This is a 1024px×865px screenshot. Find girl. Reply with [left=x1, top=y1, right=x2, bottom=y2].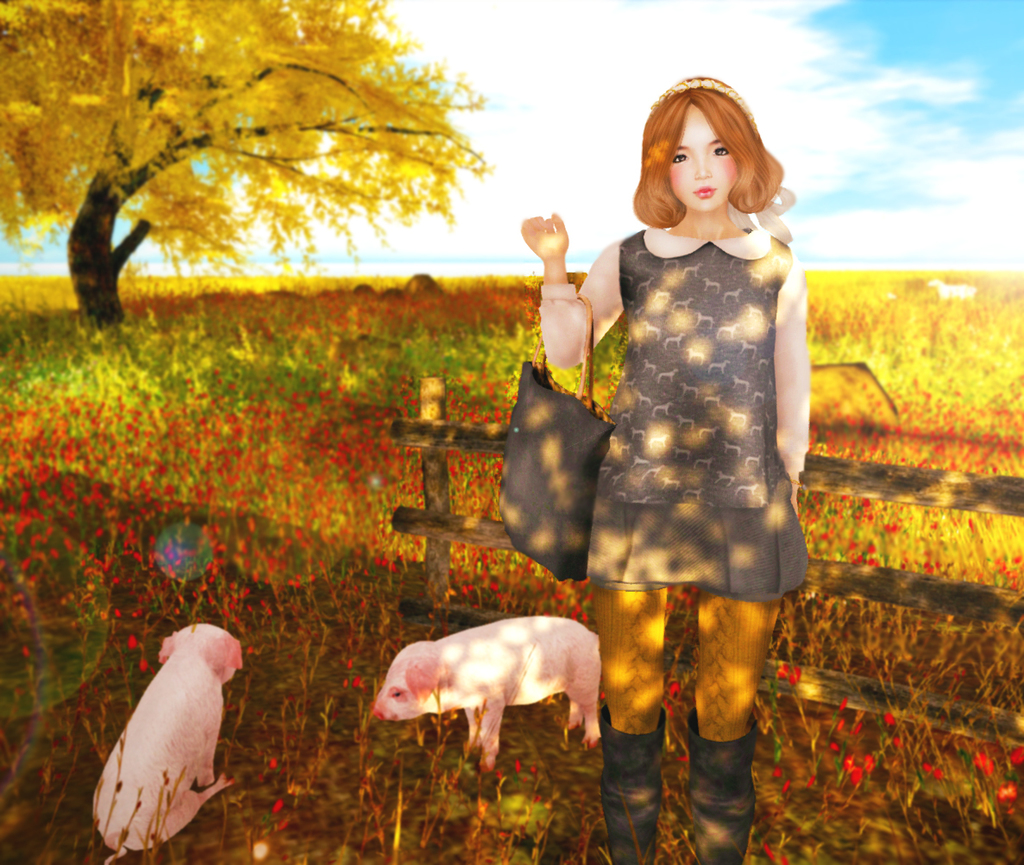
[left=518, top=72, right=813, bottom=864].
